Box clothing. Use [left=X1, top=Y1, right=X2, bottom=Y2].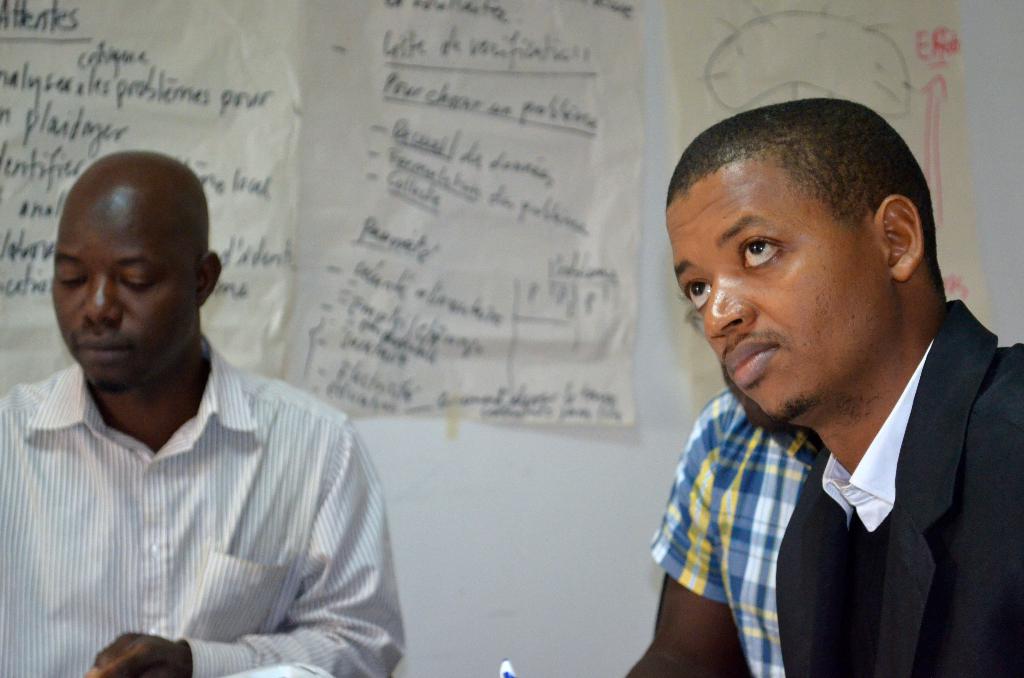
[left=774, top=301, right=1023, bottom=675].
